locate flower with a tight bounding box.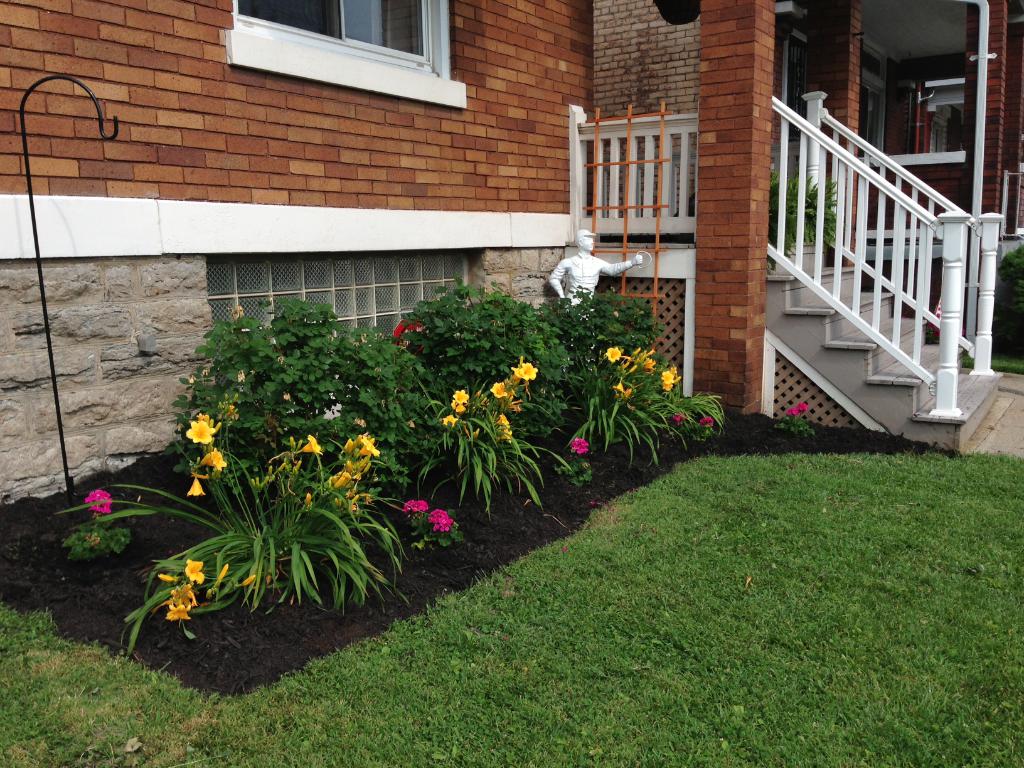
bbox(629, 364, 637, 374).
